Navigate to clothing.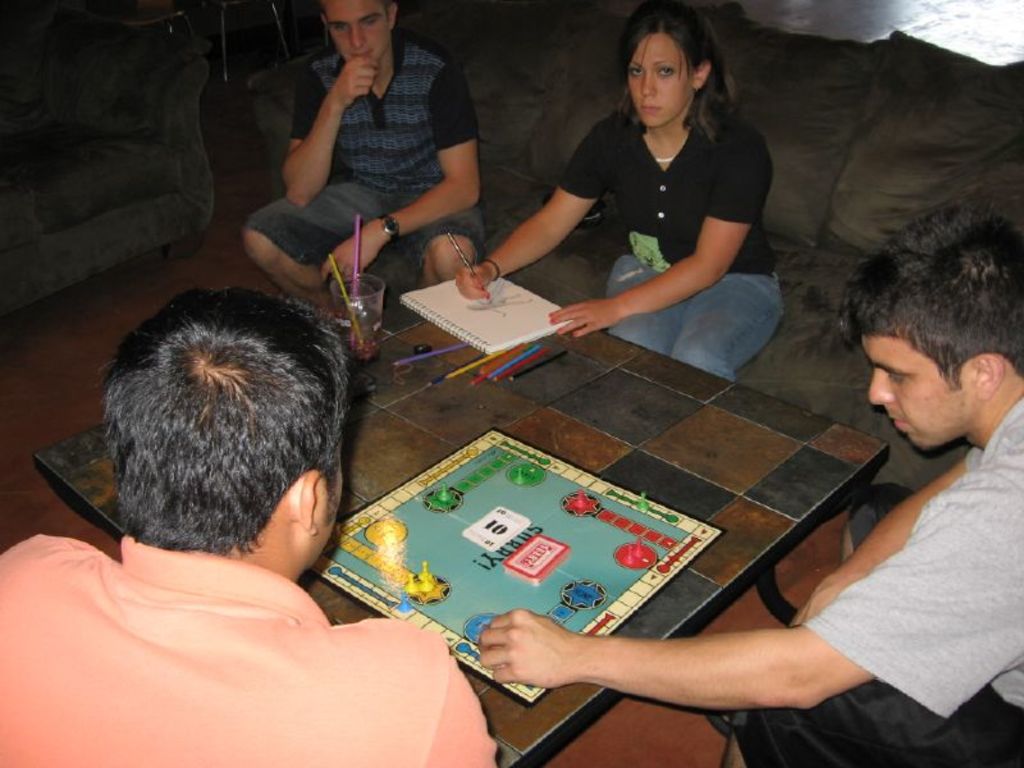
Navigation target: {"x1": 0, "y1": 527, "x2": 499, "y2": 767}.
